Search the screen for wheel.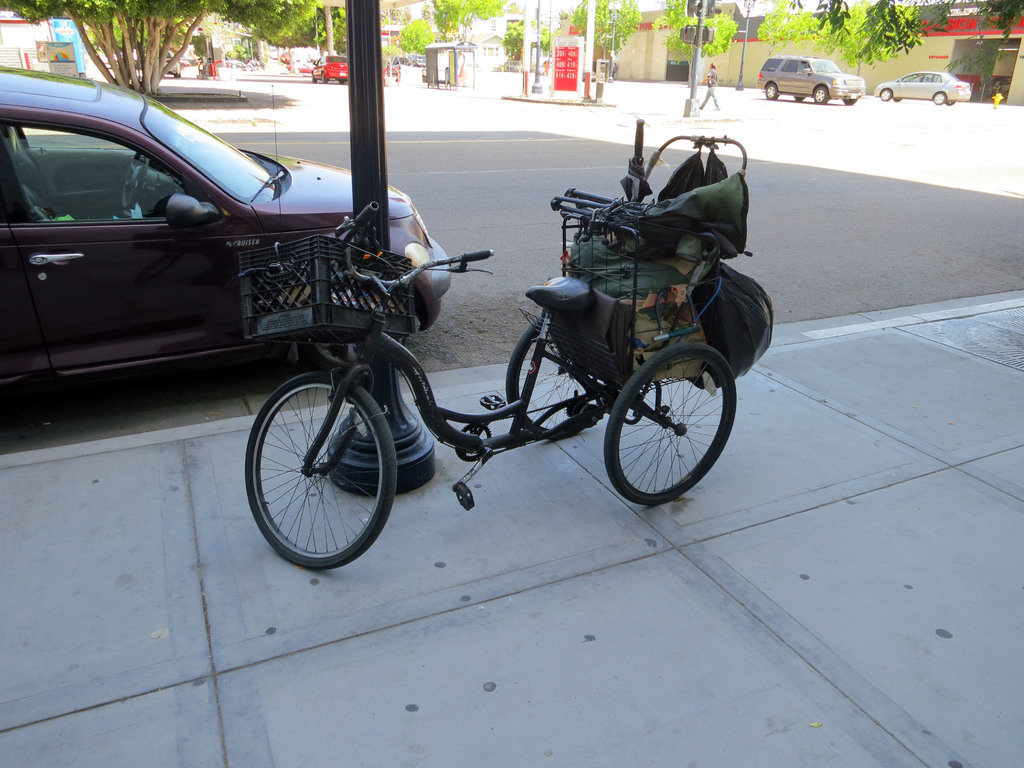
Found at {"left": 603, "top": 342, "right": 724, "bottom": 499}.
